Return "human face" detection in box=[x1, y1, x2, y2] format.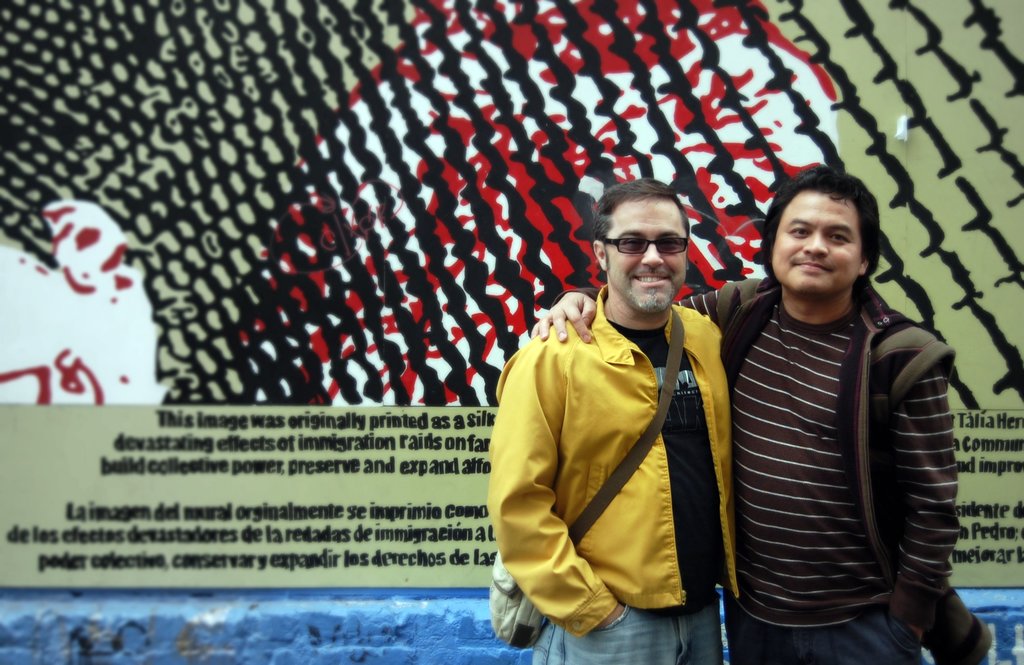
box=[770, 193, 865, 293].
